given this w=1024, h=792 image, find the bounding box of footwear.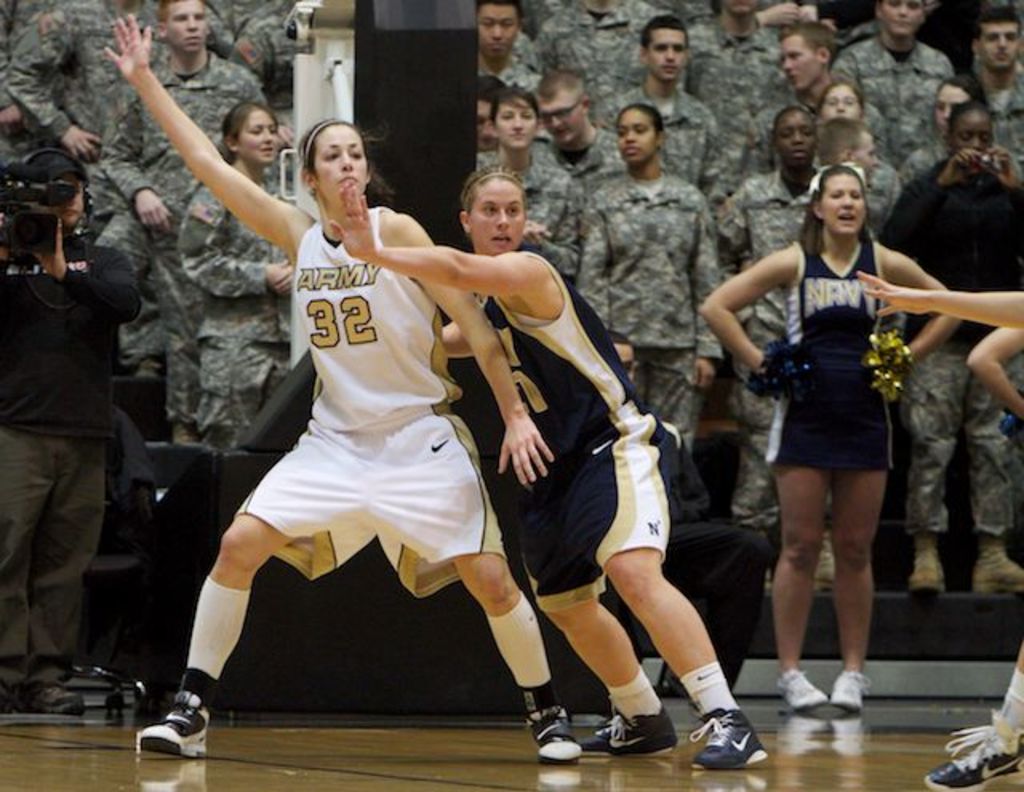
crop(685, 707, 768, 762).
